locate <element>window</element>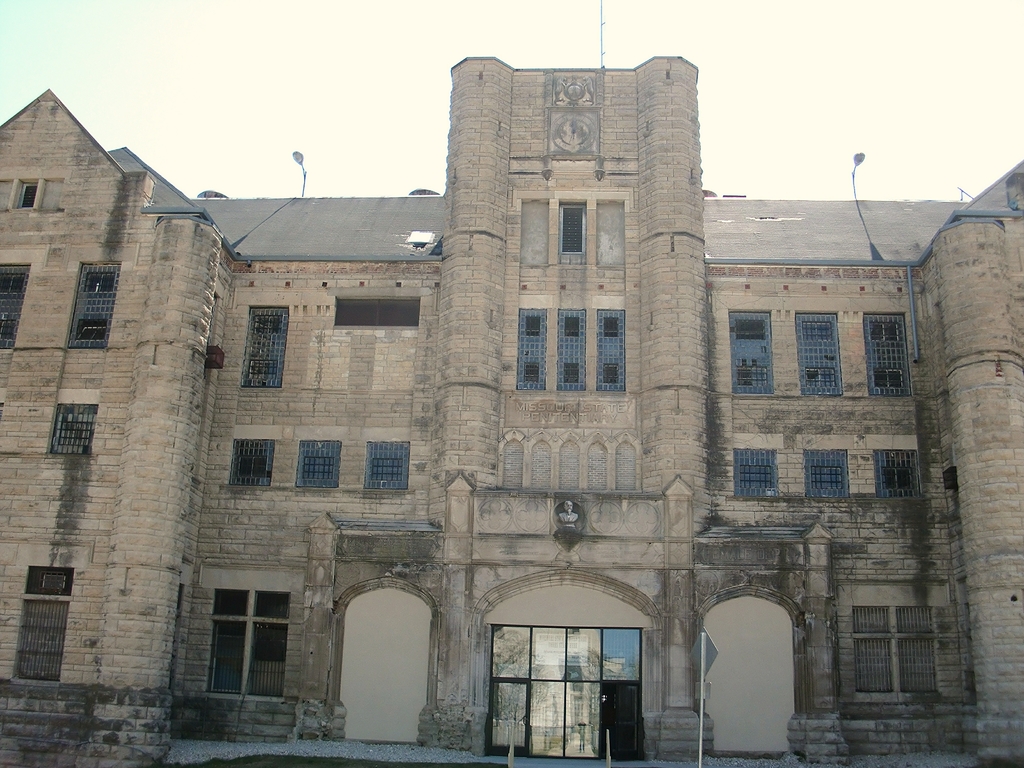
locate(20, 601, 63, 678)
